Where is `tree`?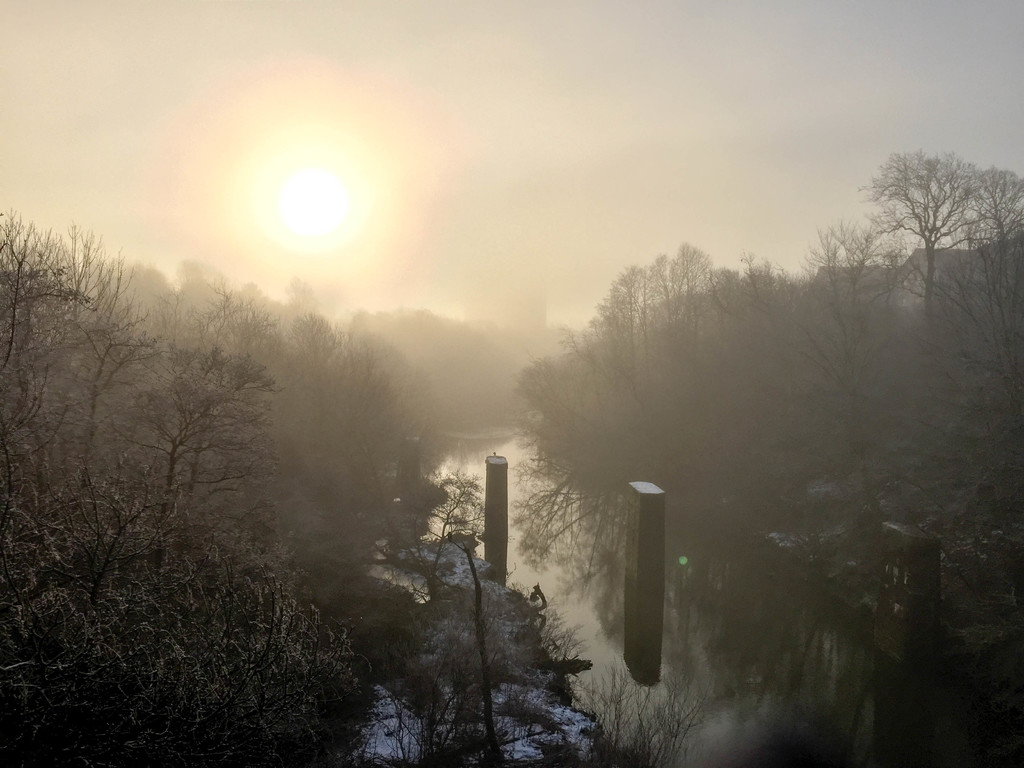
950, 166, 1023, 306.
